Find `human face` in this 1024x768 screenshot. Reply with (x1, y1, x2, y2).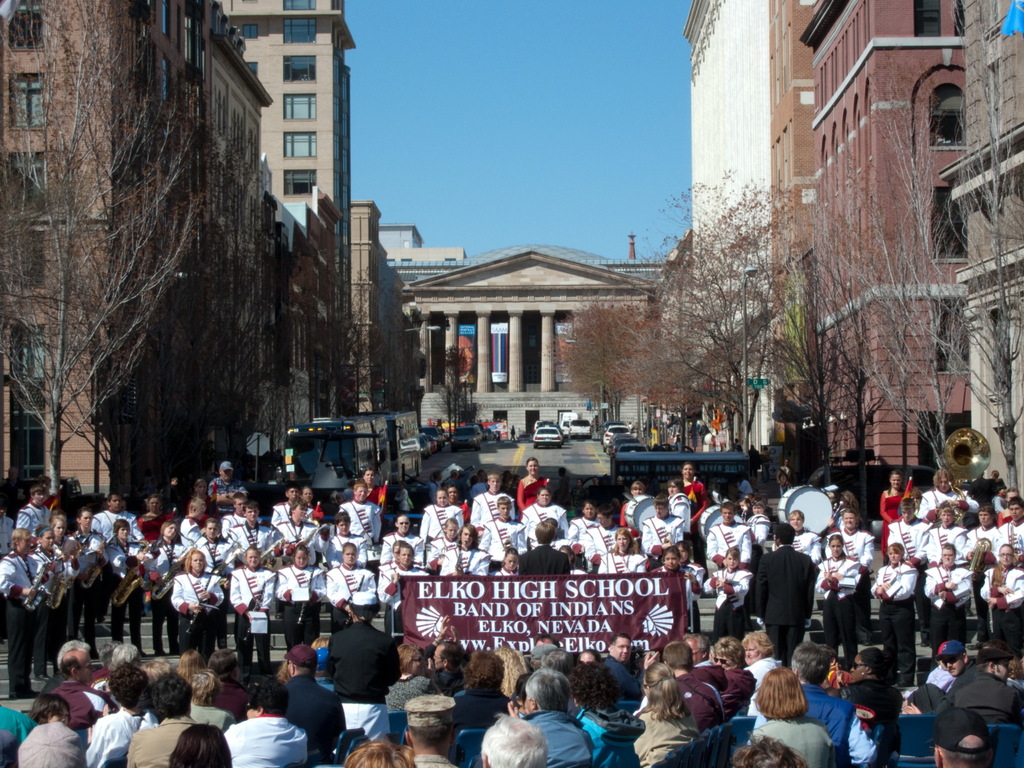
(115, 524, 129, 543).
